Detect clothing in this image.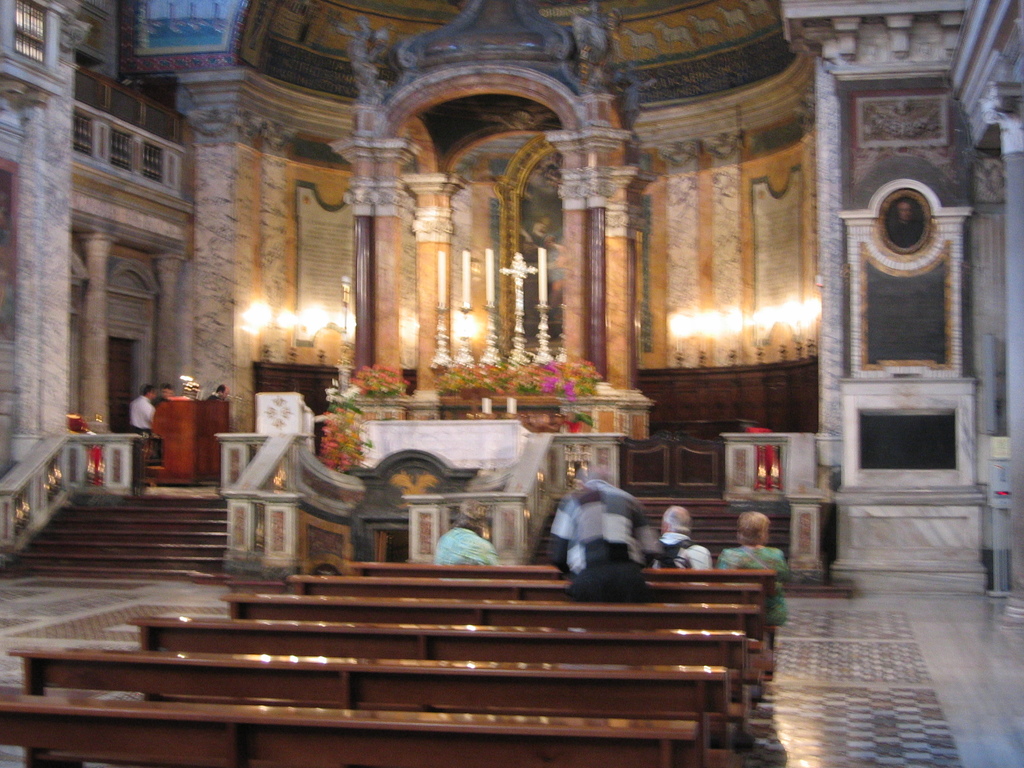
Detection: x1=717 y1=544 x2=790 y2=621.
